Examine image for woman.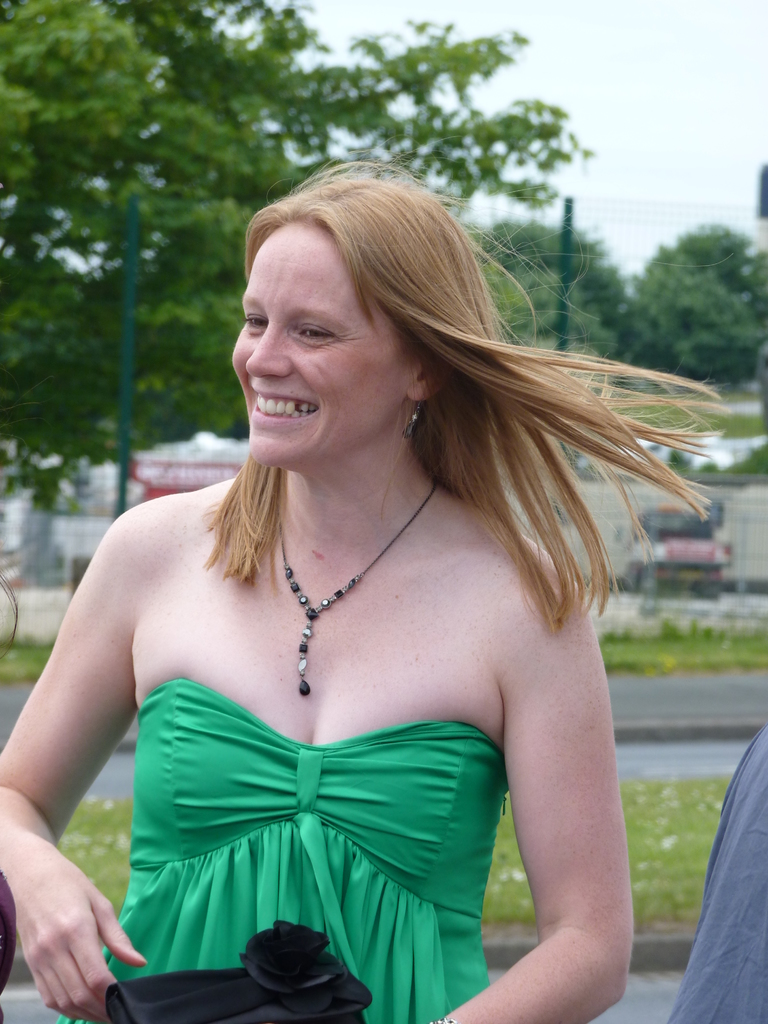
Examination result: box=[31, 156, 721, 1018].
